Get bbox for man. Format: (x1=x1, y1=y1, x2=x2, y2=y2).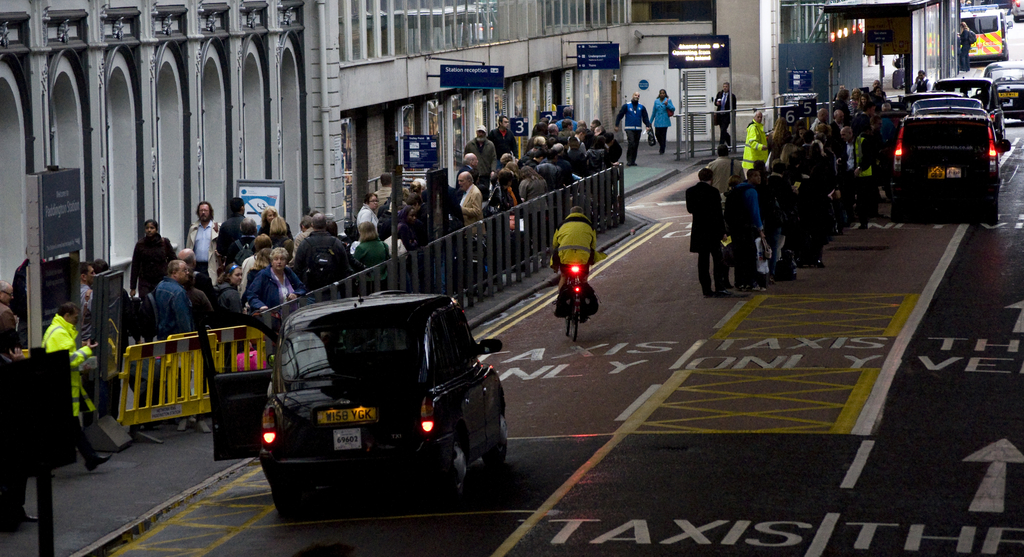
(x1=690, y1=162, x2=739, y2=284).
